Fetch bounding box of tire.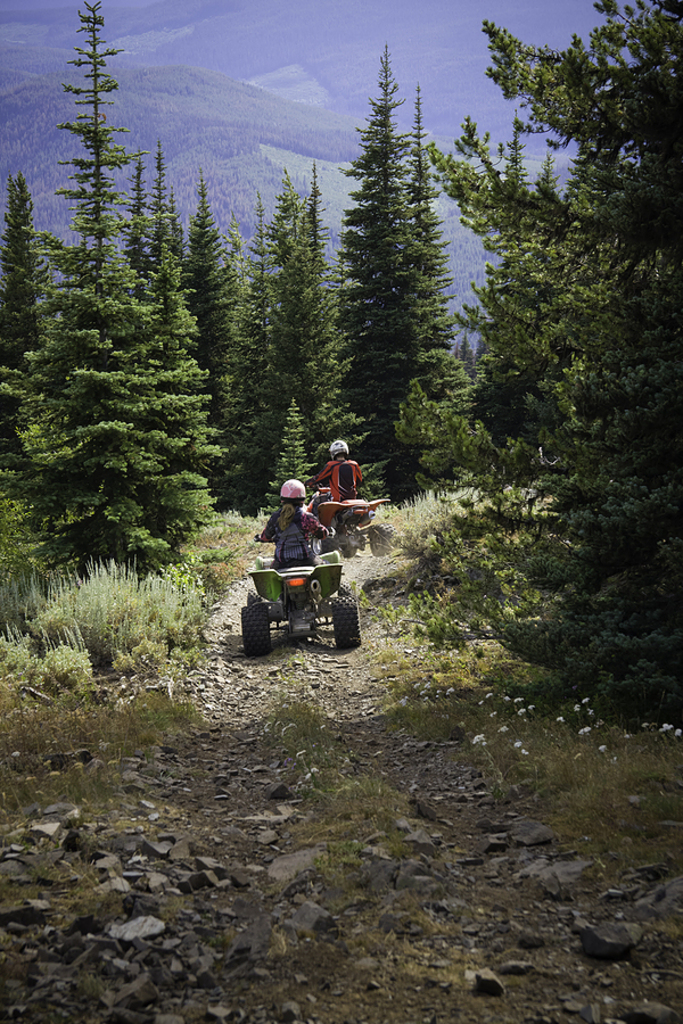
Bbox: (336,594,367,649).
